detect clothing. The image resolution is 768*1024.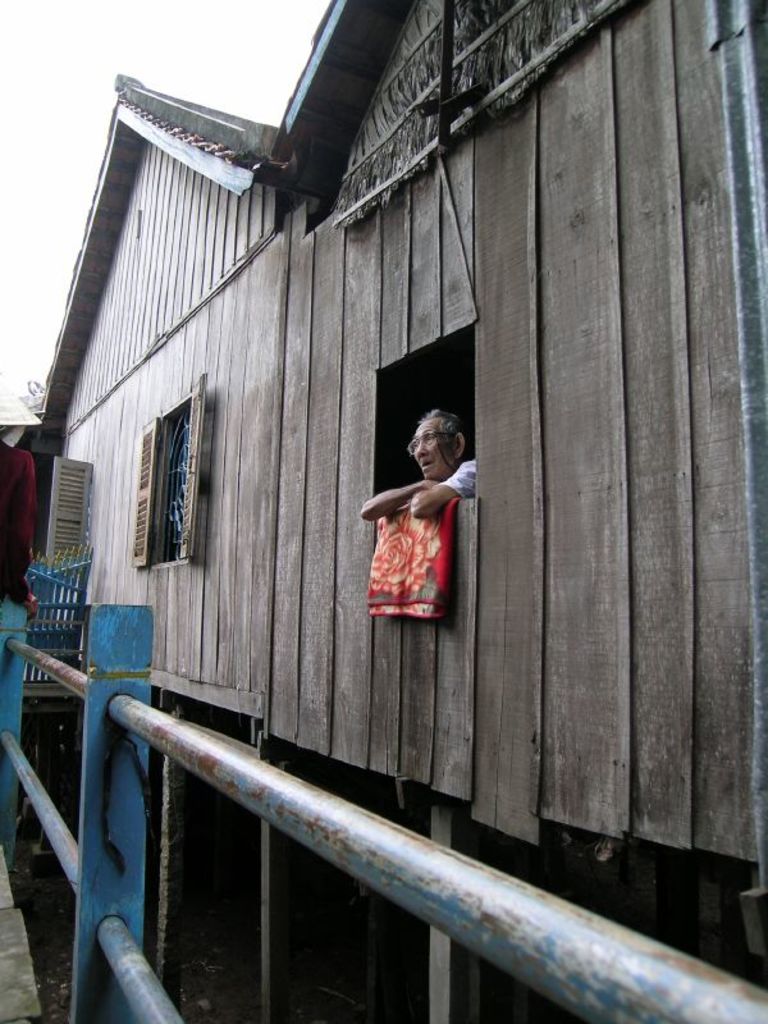
{"x1": 442, "y1": 458, "x2": 477, "y2": 498}.
